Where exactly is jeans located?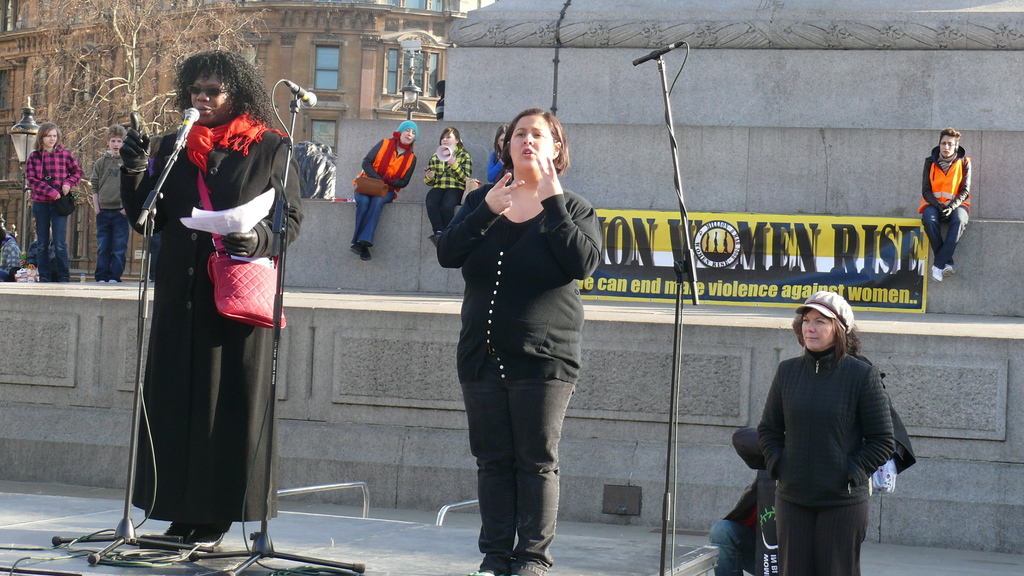
Its bounding box is (x1=925, y1=202, x2=965, y2=263).
